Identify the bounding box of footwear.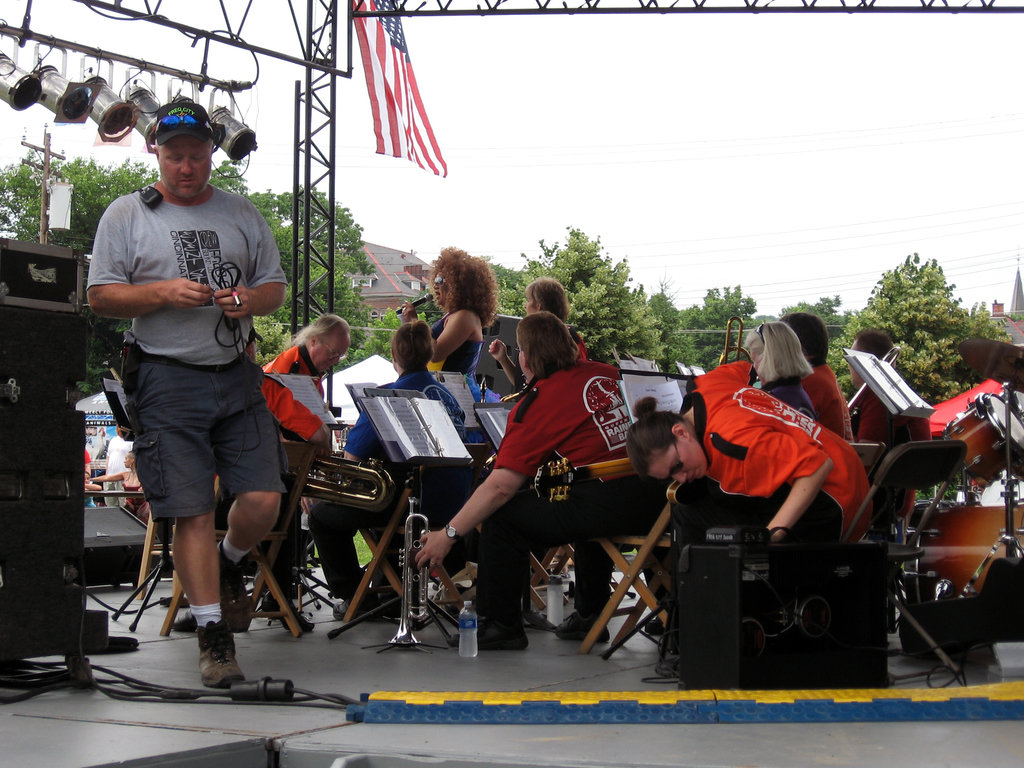
region(214, 543, 255, 637).
